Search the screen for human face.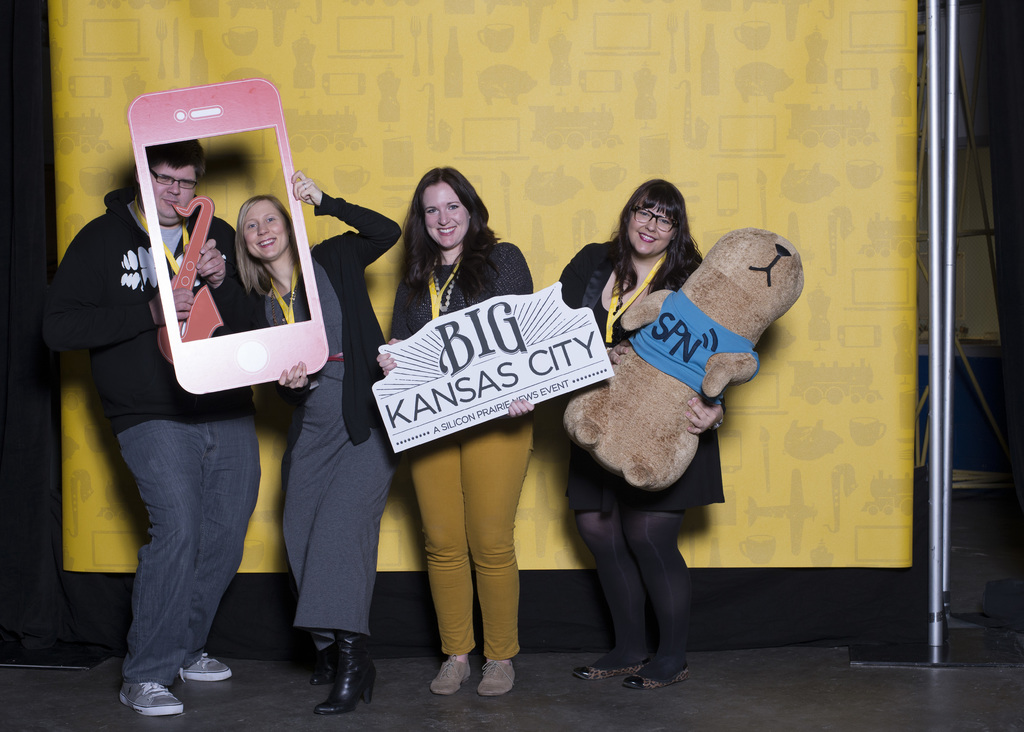
Found at [left=420, top=183, right=471, bottom=246].
